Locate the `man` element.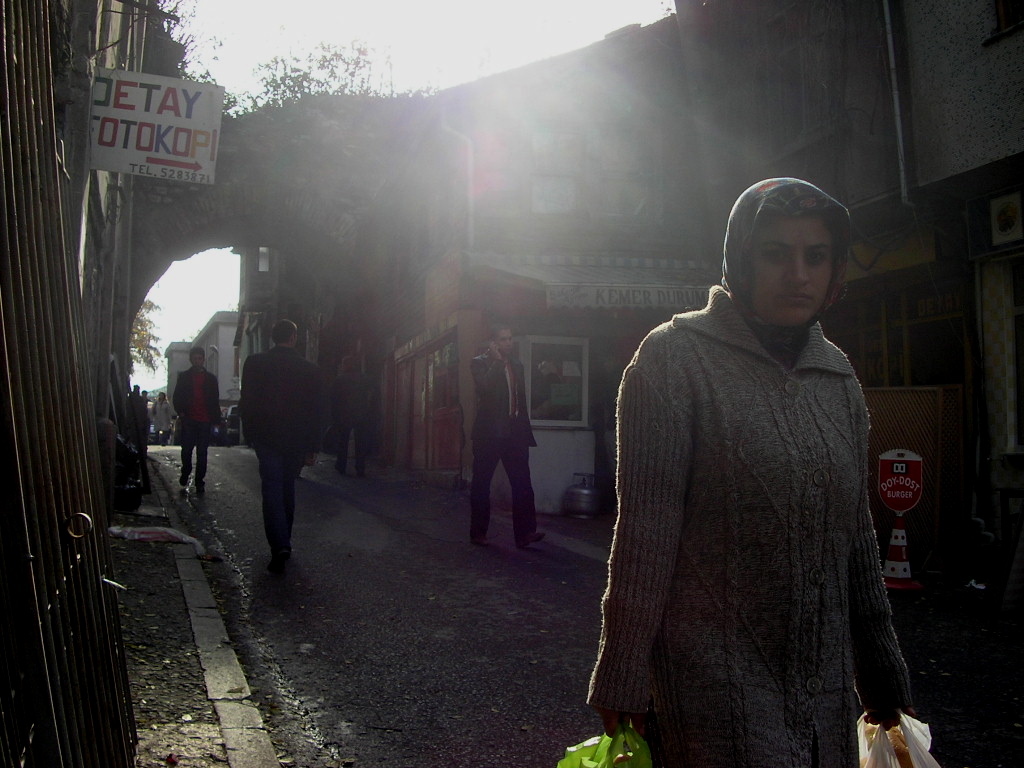
Element bbox: box=[172, 346, 223, 497].
